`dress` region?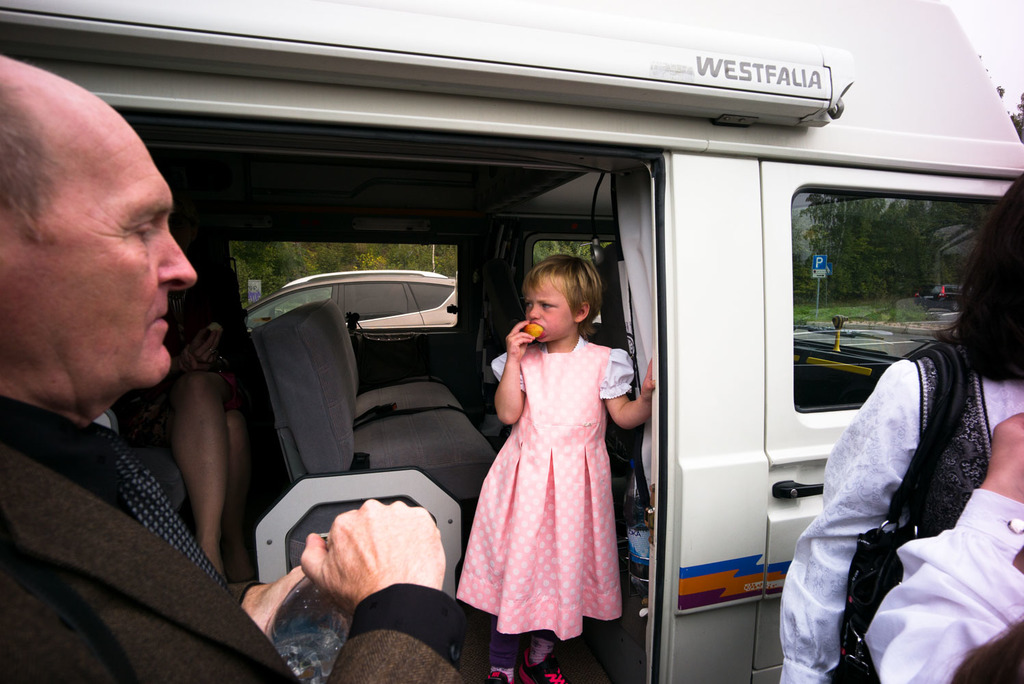
778/353/1023/683
